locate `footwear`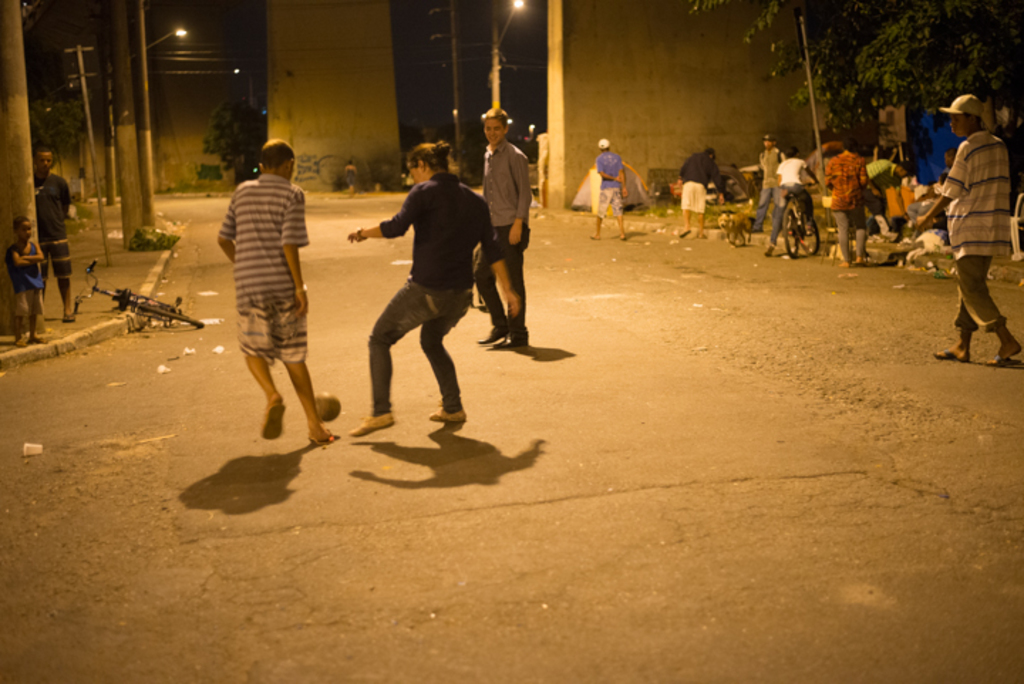
detection(346, 412, 393, 434)
